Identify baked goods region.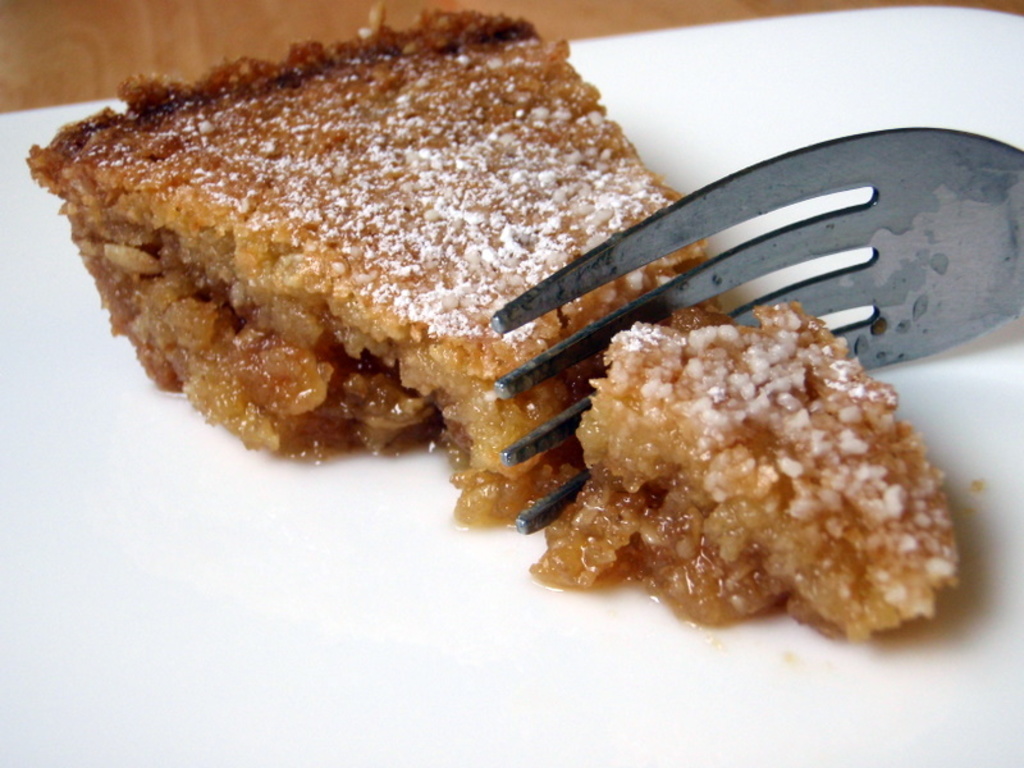
Region: (18, 0, 960, 648).
